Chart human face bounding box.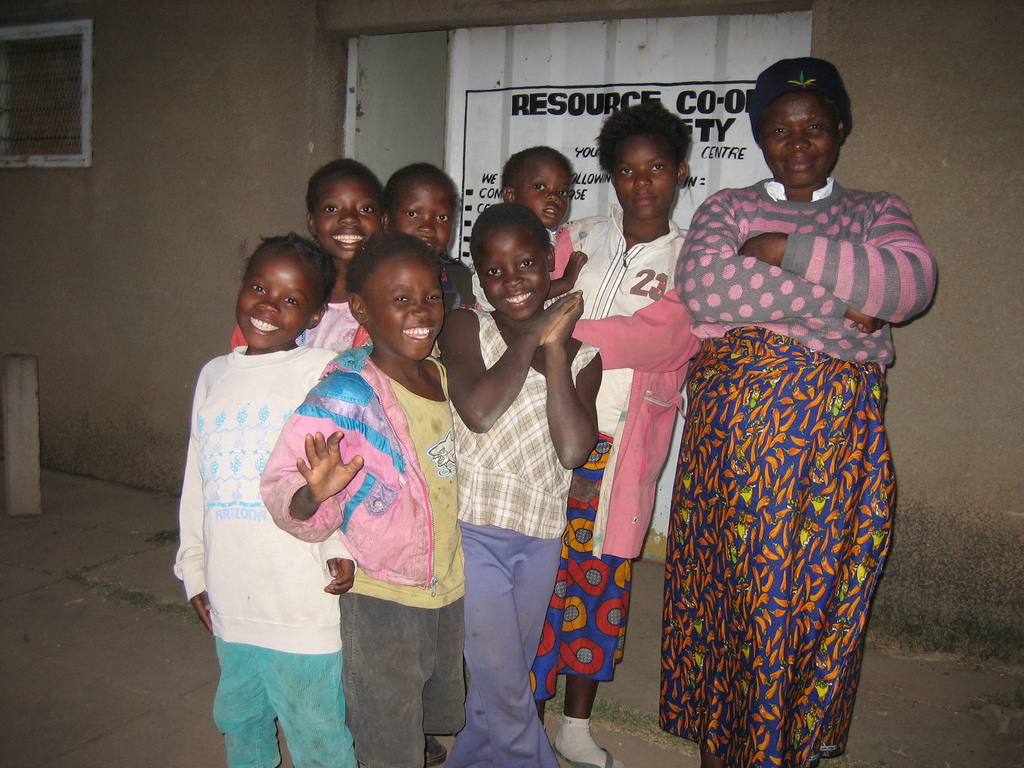
Charted: 612:140:675:220.
